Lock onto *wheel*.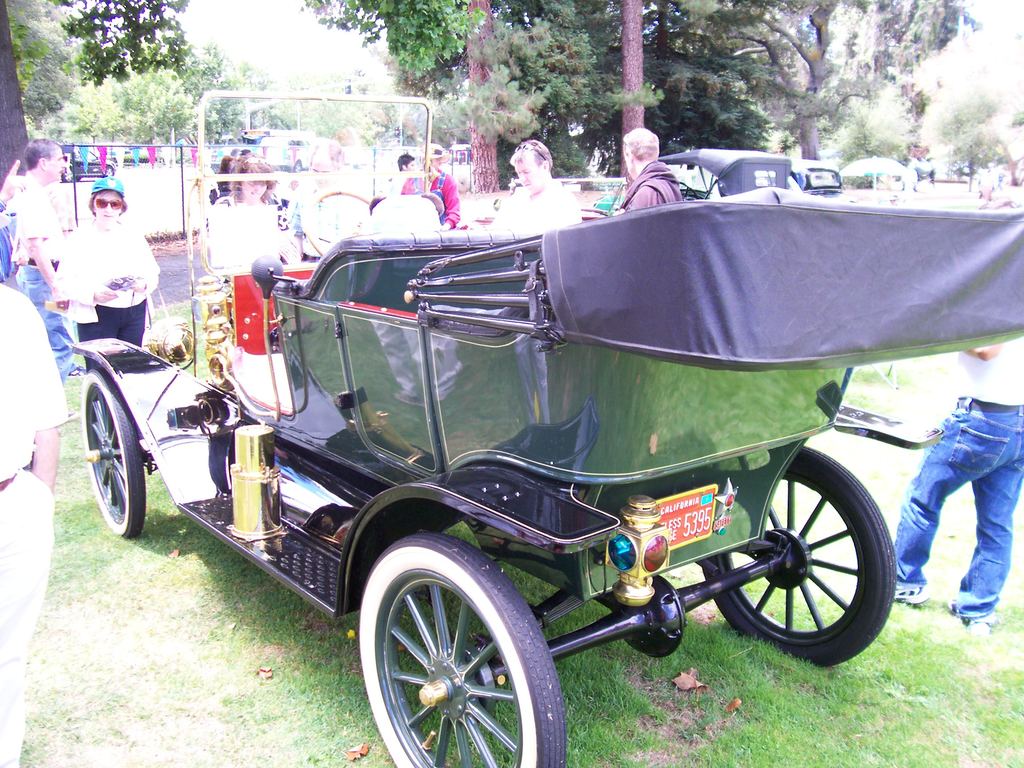
Locked: [63, 166, 73, 182].
